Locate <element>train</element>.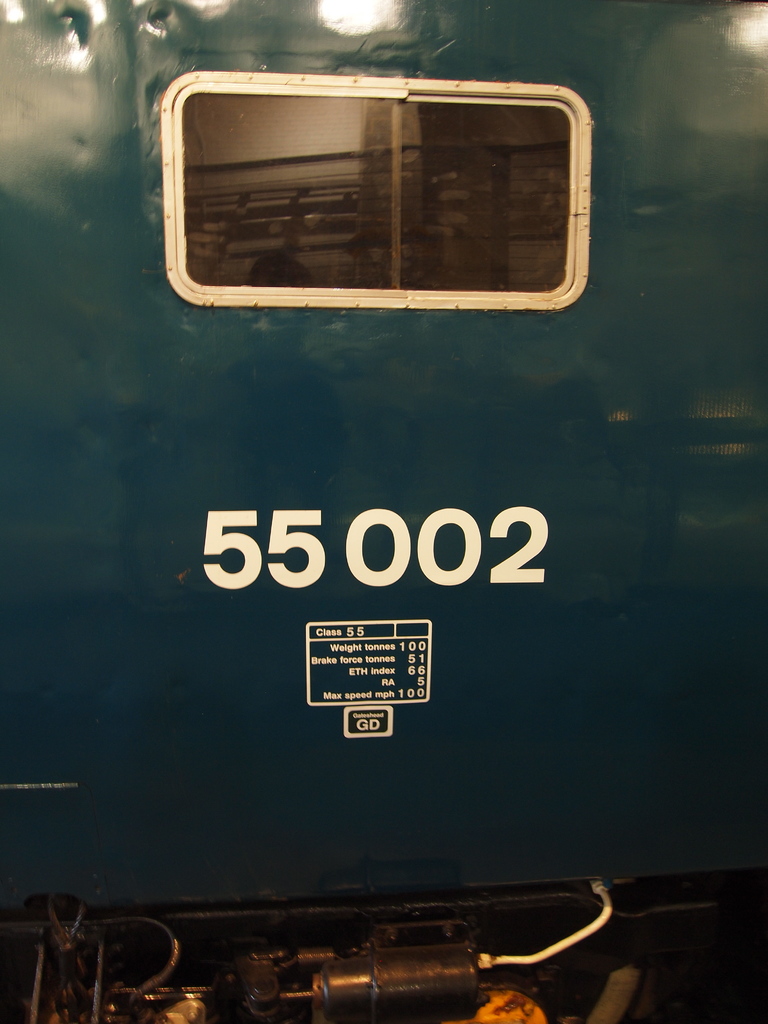
Bounding box: {"x1": 0, "y1": 0, "x2": 767, "y2": 1023}.
